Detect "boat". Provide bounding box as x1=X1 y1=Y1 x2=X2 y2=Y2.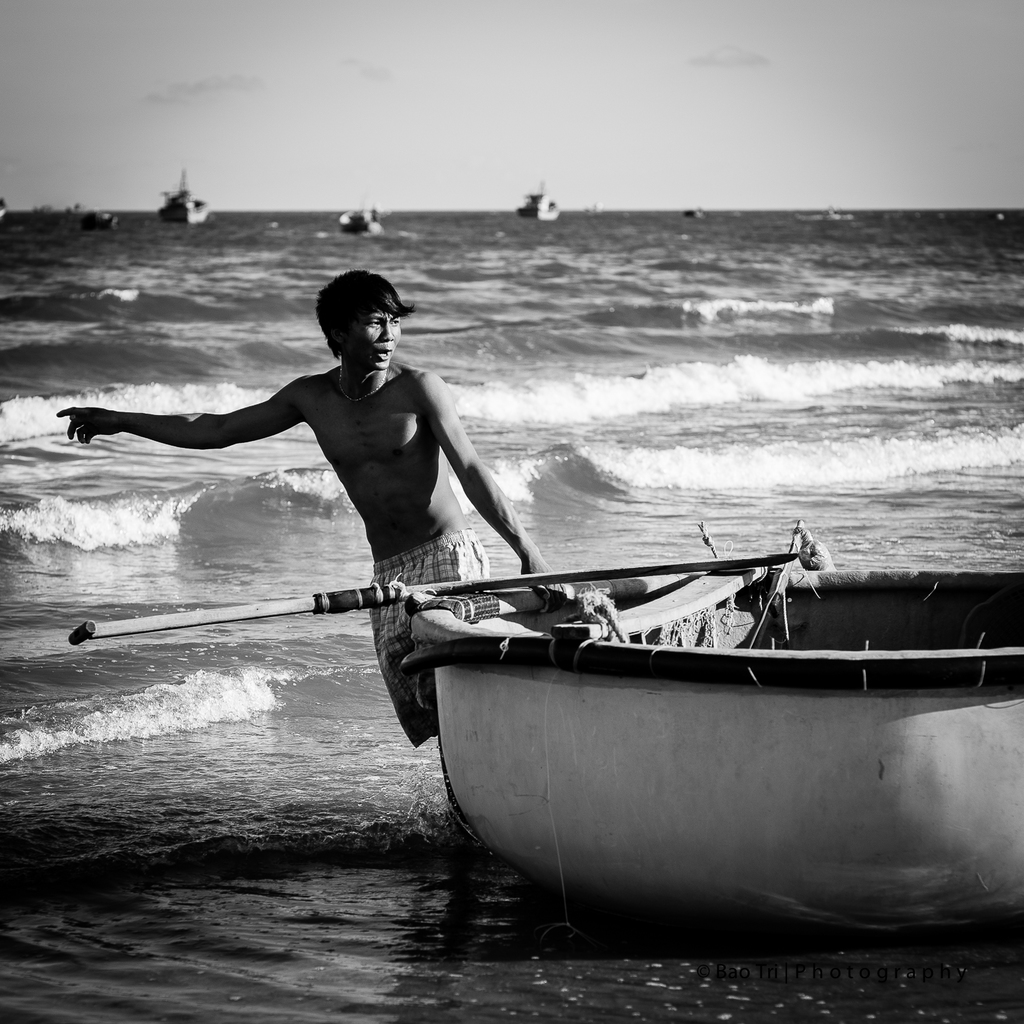
x1=162 y1=175 x2=211 y2=227.
